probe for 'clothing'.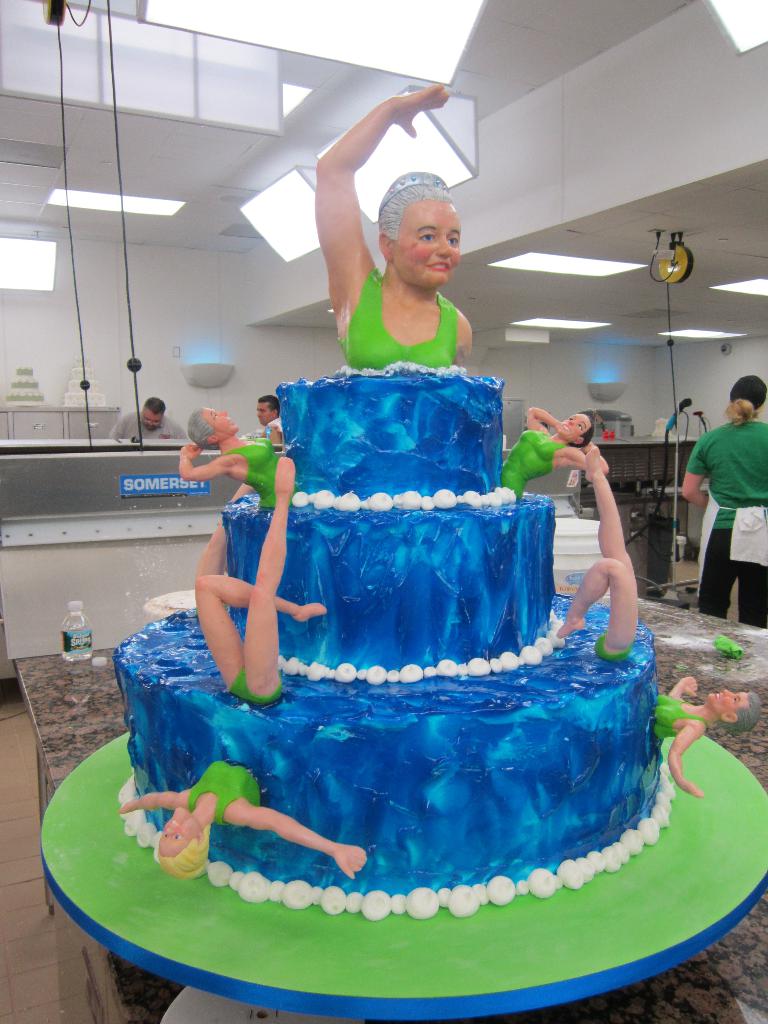
Probe result: {"left": 594, "top": 637, "right": 630, "bottom": 661}.
